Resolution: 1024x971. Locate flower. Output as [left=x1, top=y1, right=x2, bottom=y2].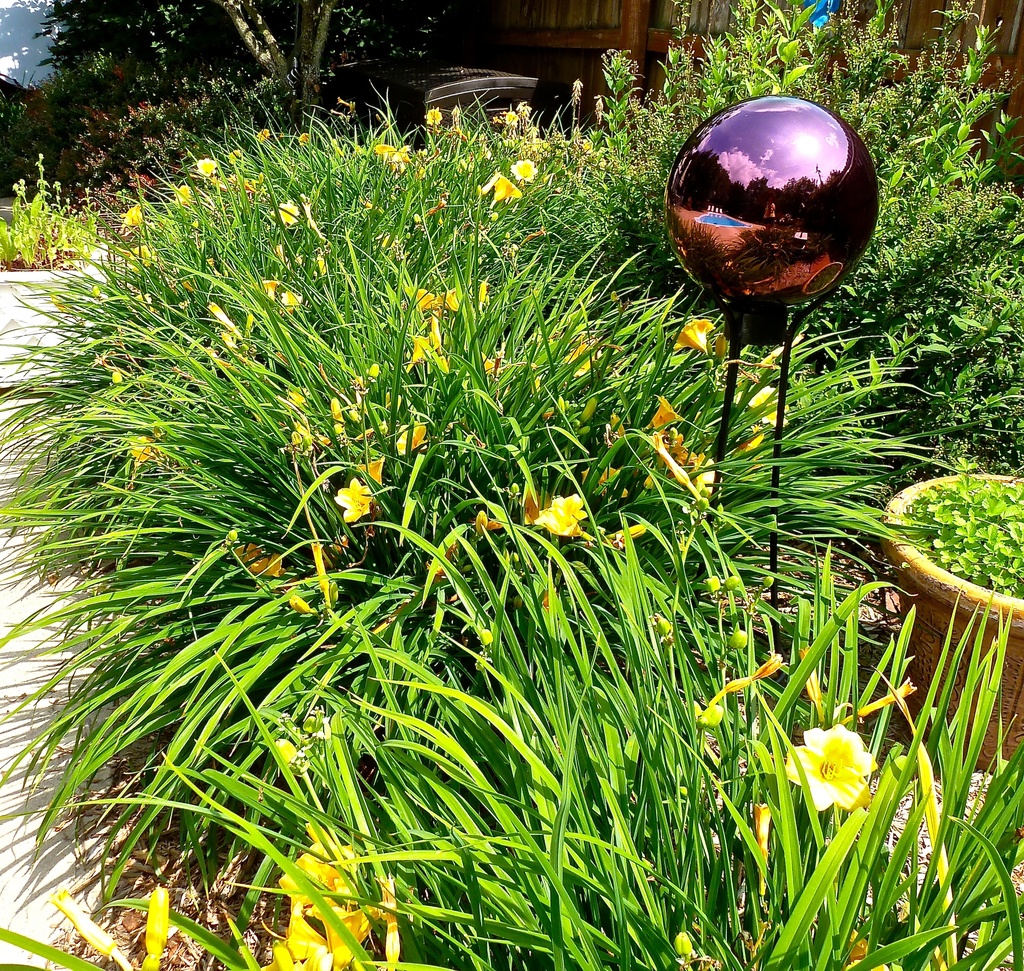
[left=128, top=243, right=153, bottom=268].
